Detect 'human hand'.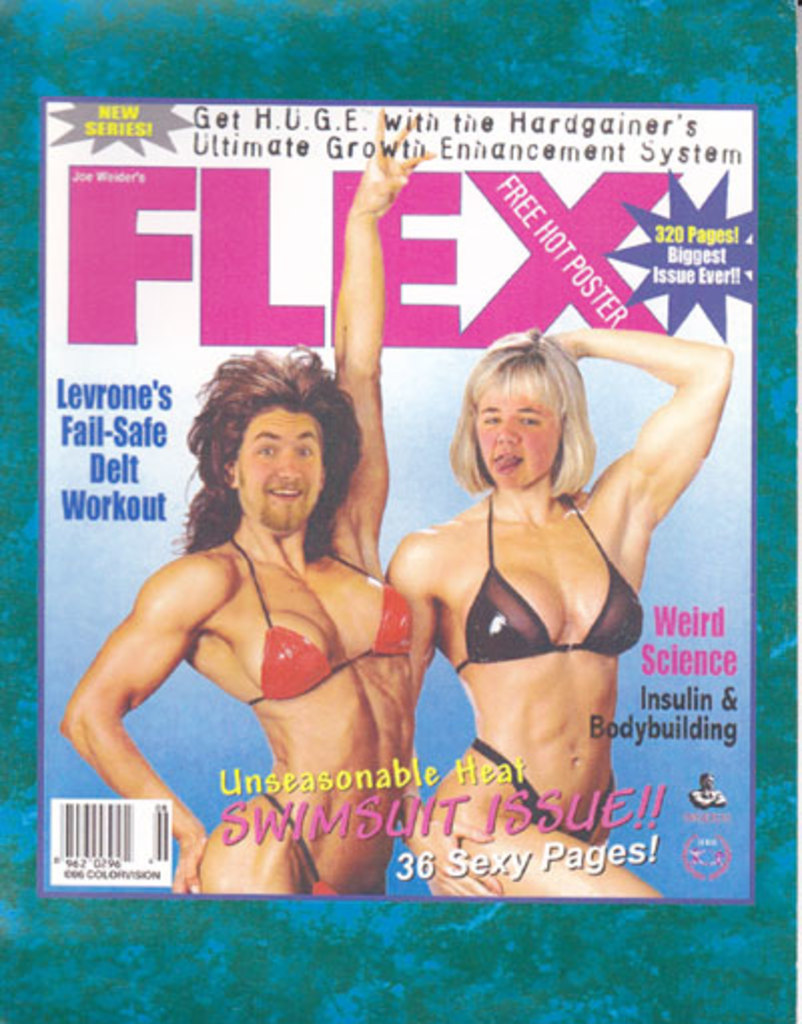
Detected at 341/136/423/232.
